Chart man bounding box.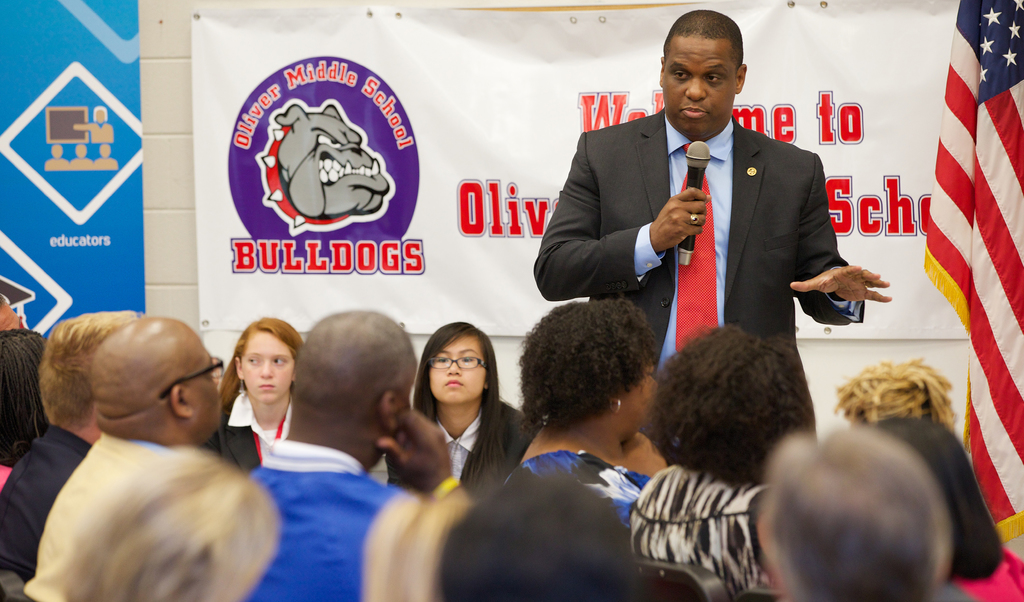
Charted: x1=0, y1=312, x2=144, y2=601.
